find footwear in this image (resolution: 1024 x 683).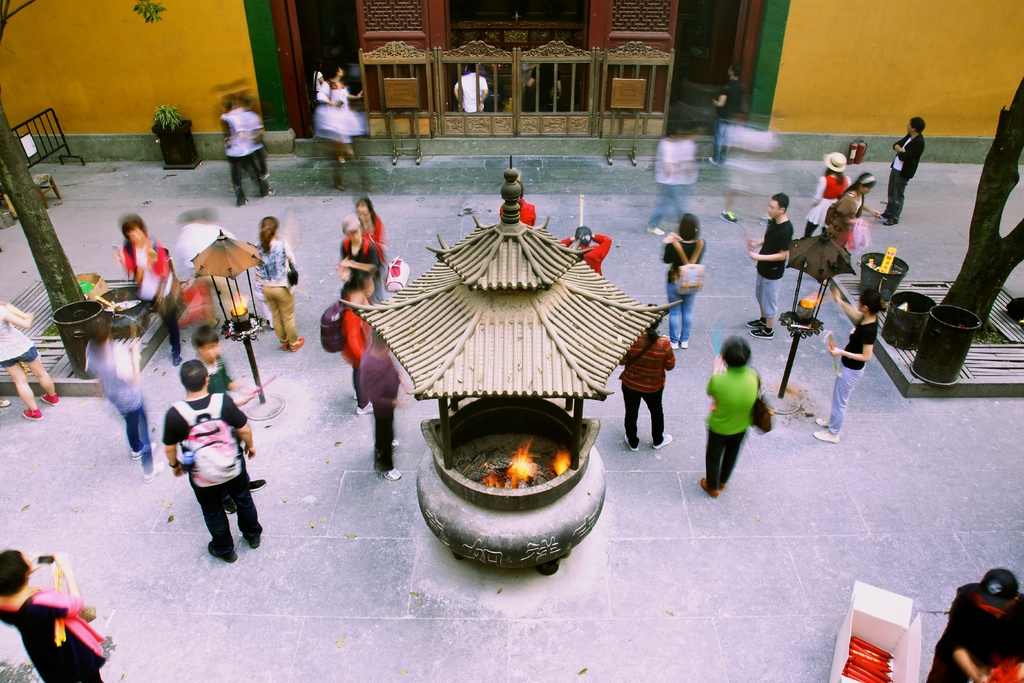
{"left": 698, "top": 477, "right": 721, "bottom": 500}.
